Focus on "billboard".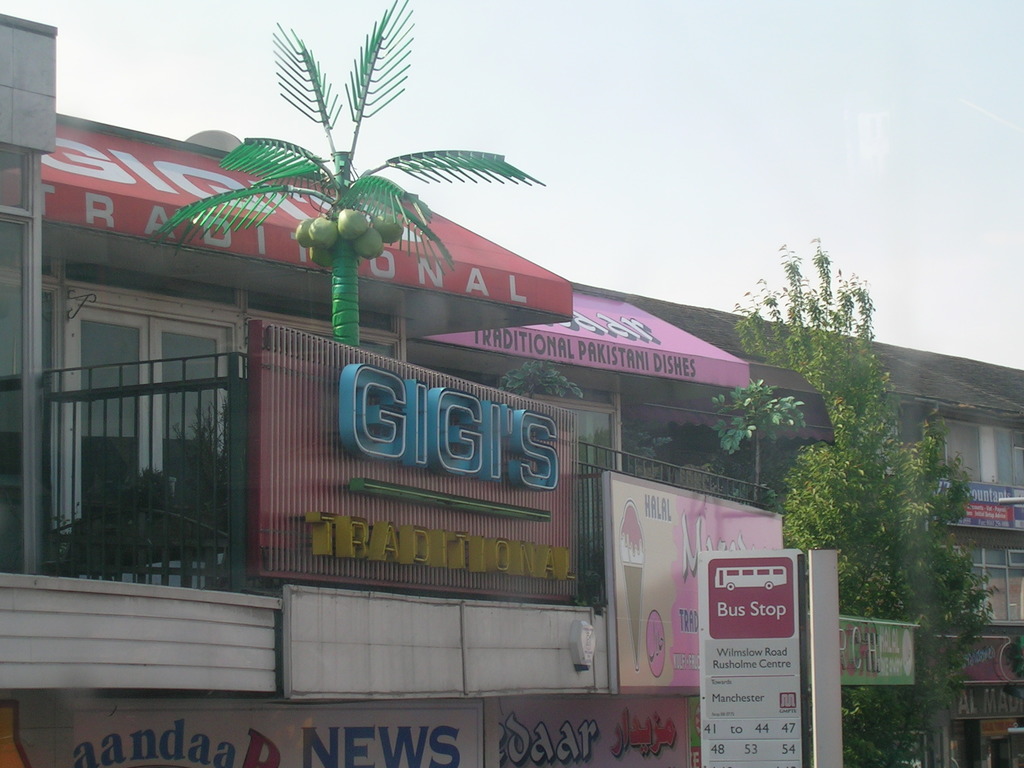
Focused at [x1=601, y1=471, x2=790, y2=694].
